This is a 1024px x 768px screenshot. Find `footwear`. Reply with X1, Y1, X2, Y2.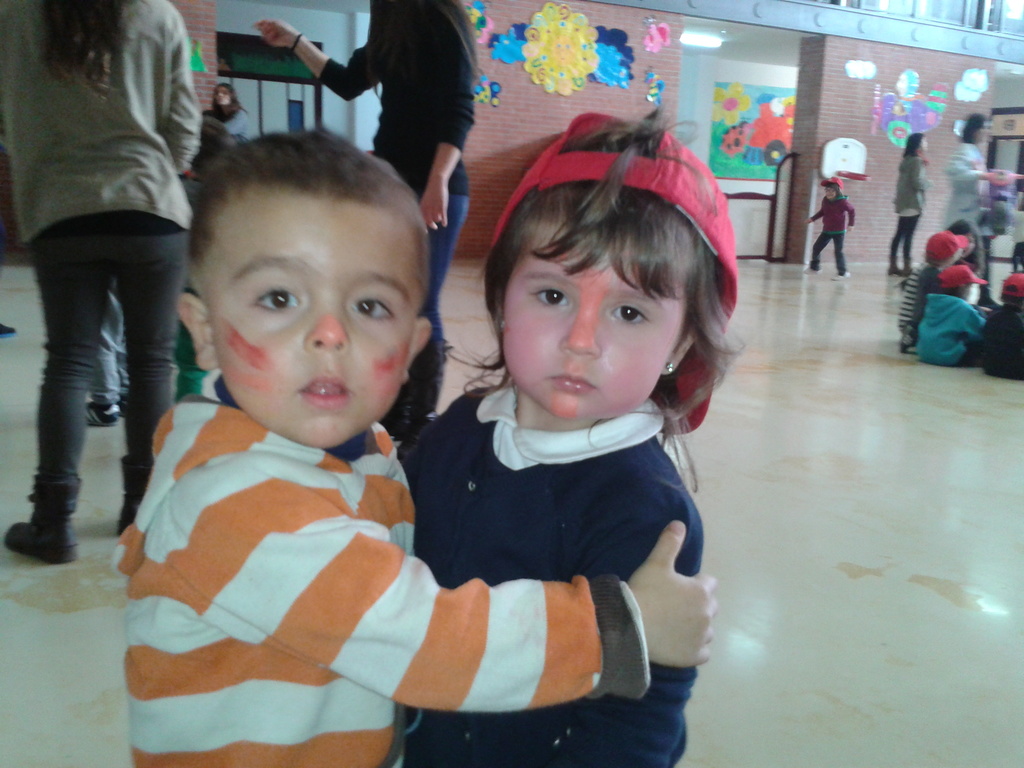
801, 264, 820, 274.
